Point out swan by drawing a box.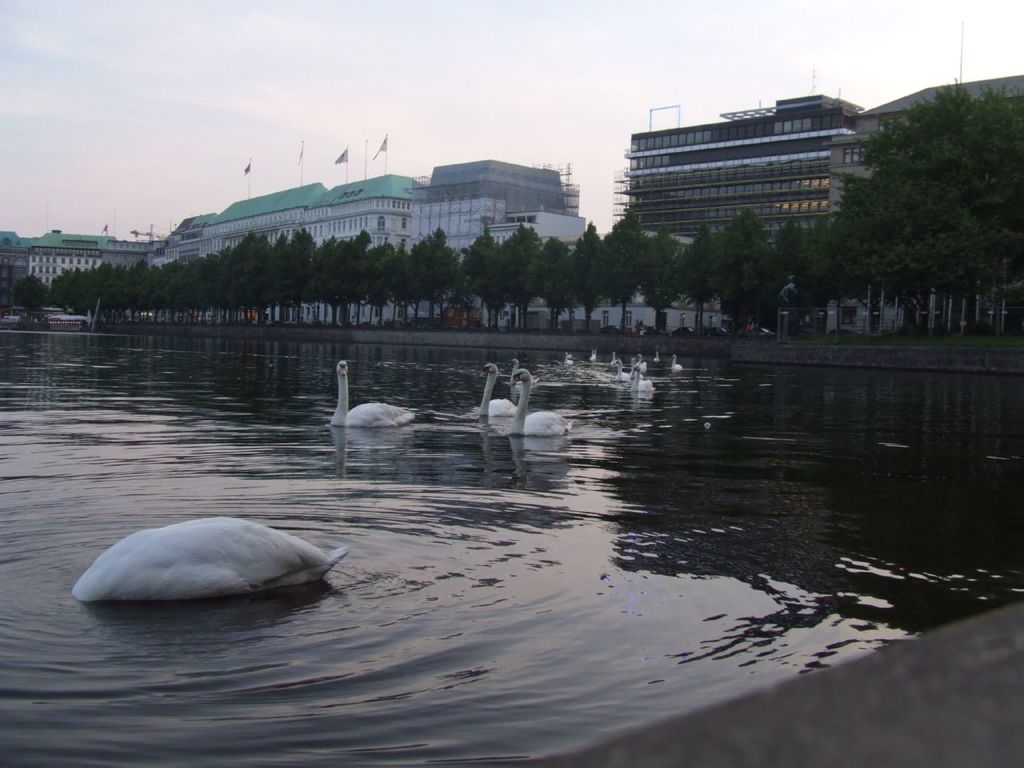
region(606, 349, 618, 368).
